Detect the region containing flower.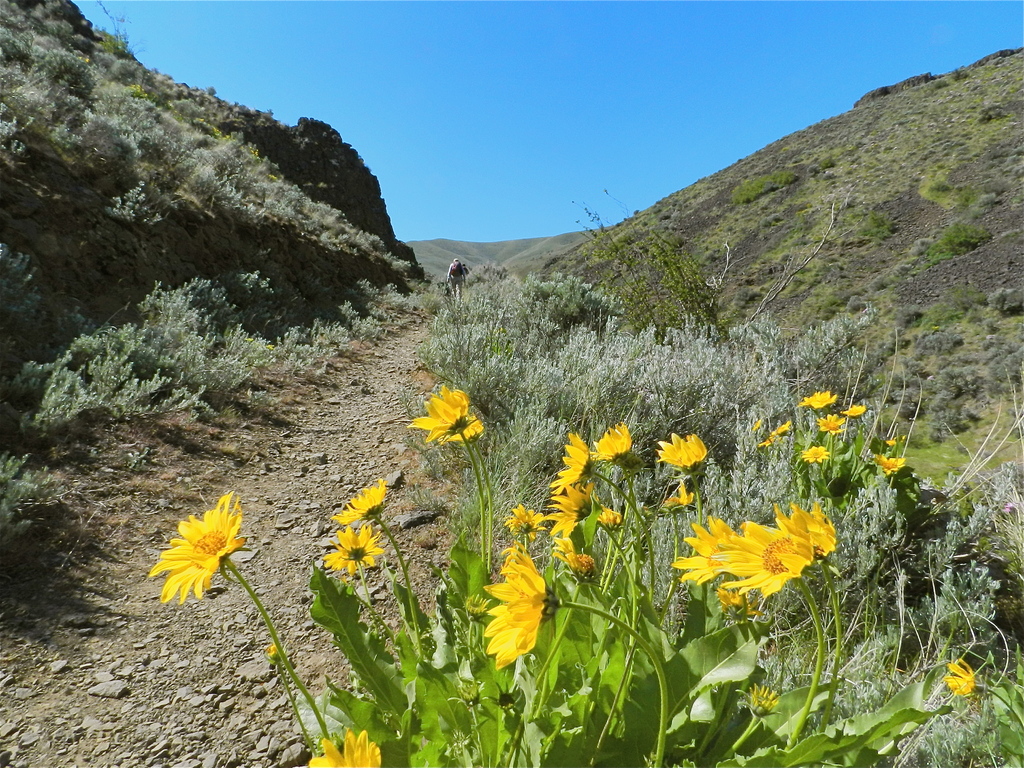
755,434,779,450.
